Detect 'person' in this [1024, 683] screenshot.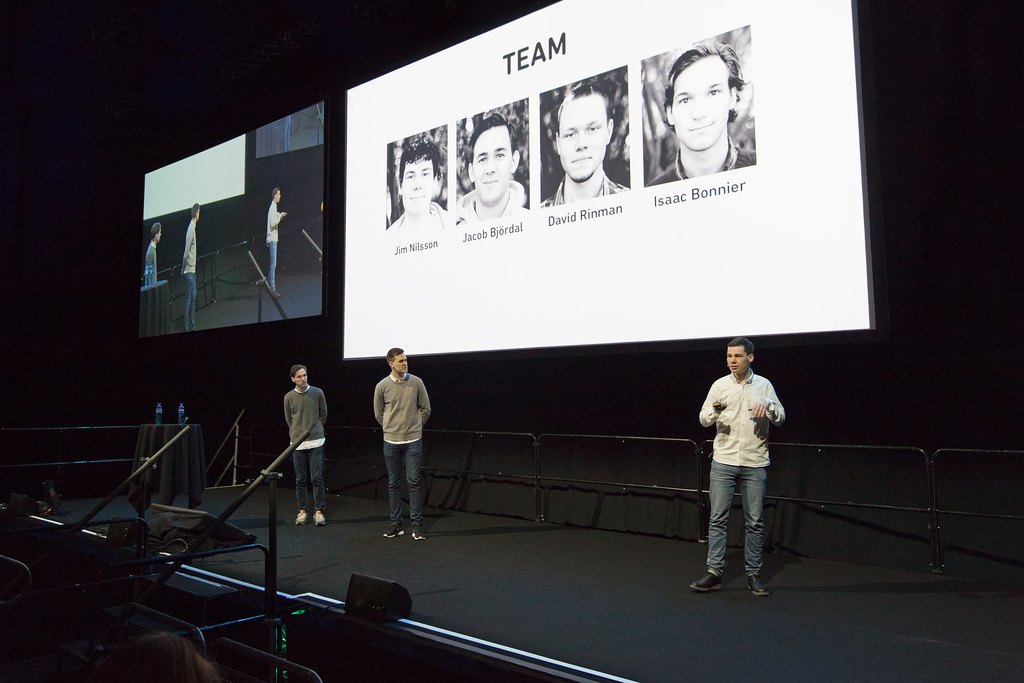
Detection: bbox=(543, 73, 630, 207).
